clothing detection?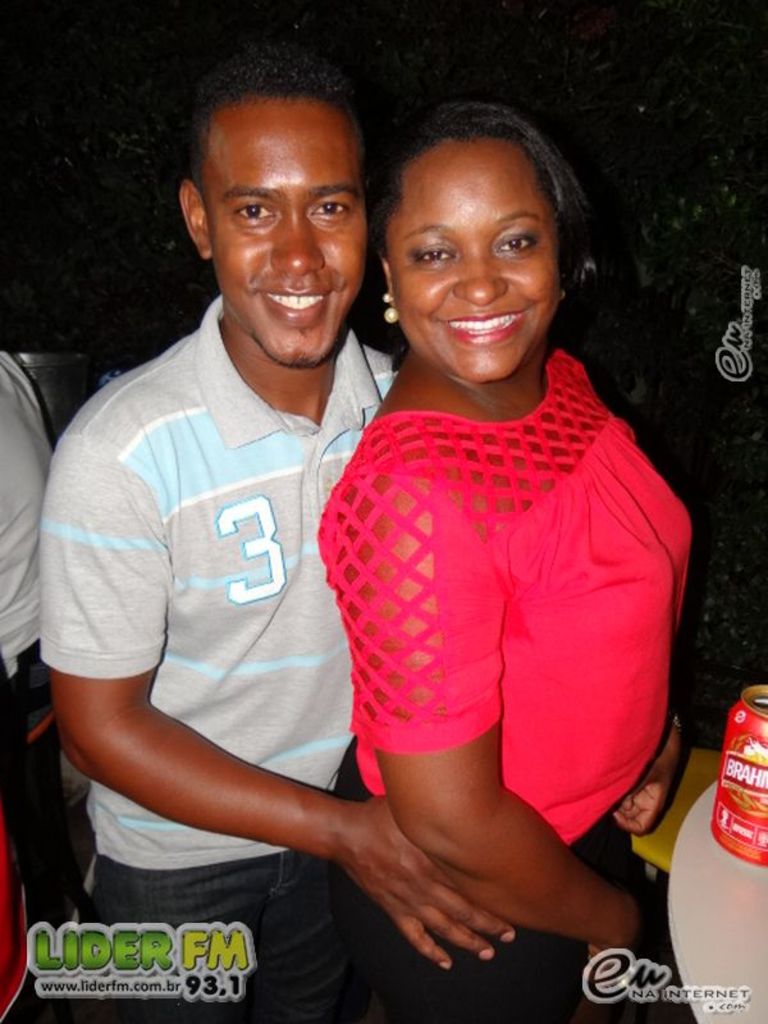
{"left": 33, "top": 289, "right": 389, "bottom": 870}
